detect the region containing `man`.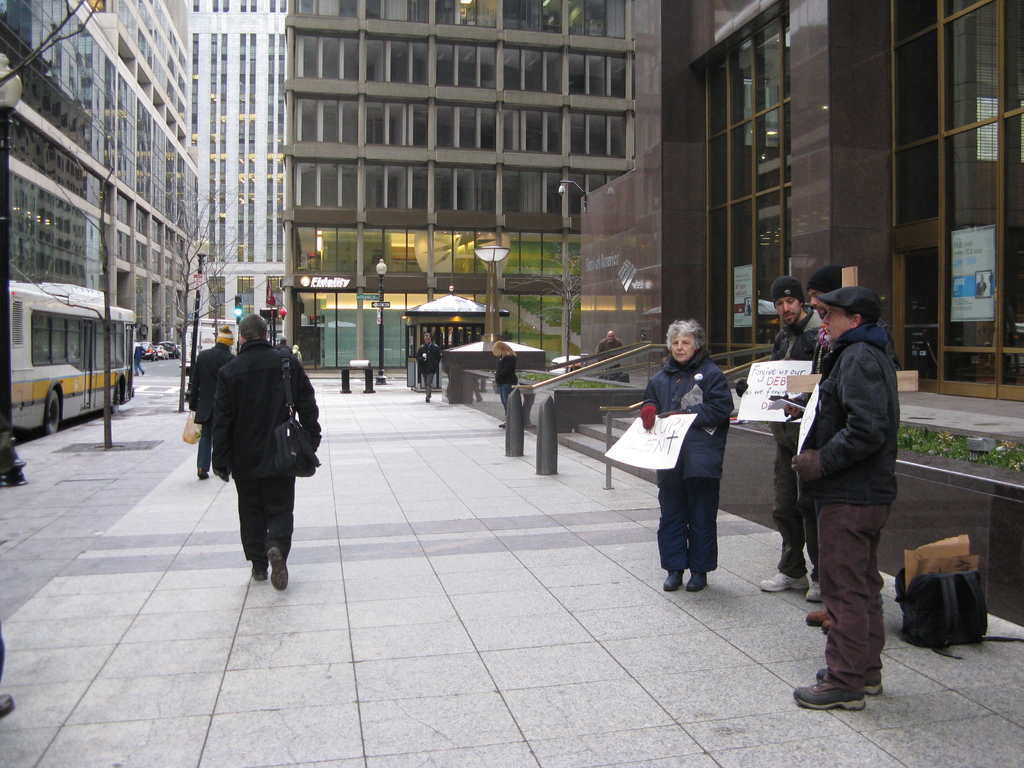
<region>413, 332, 445, 402</region>.
